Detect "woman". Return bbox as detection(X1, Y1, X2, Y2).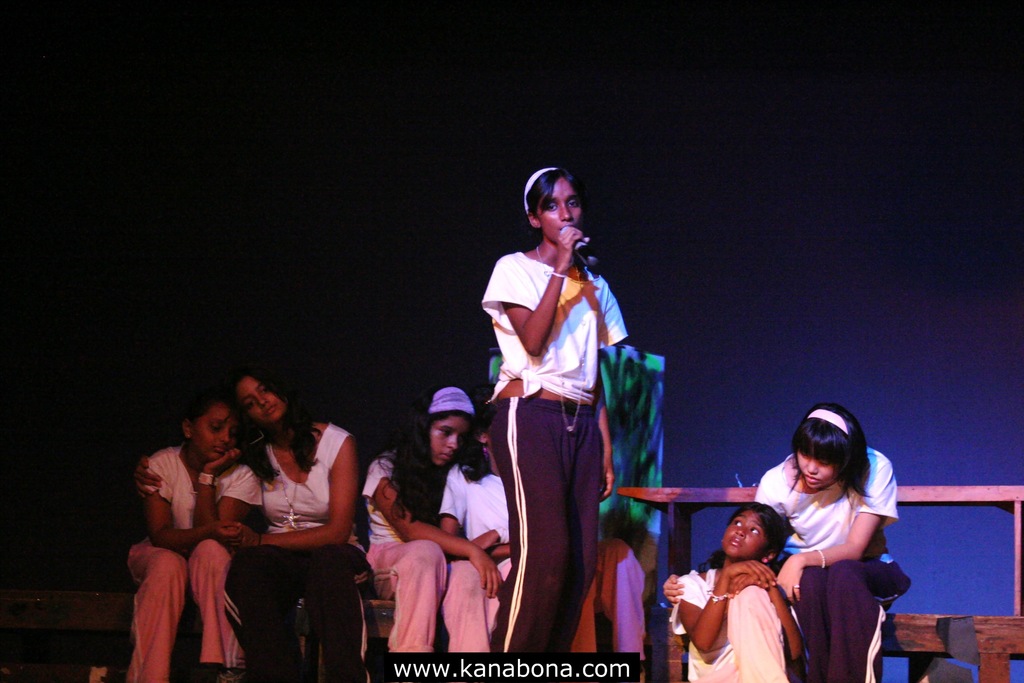
detection(120, 388, 262, 682).
